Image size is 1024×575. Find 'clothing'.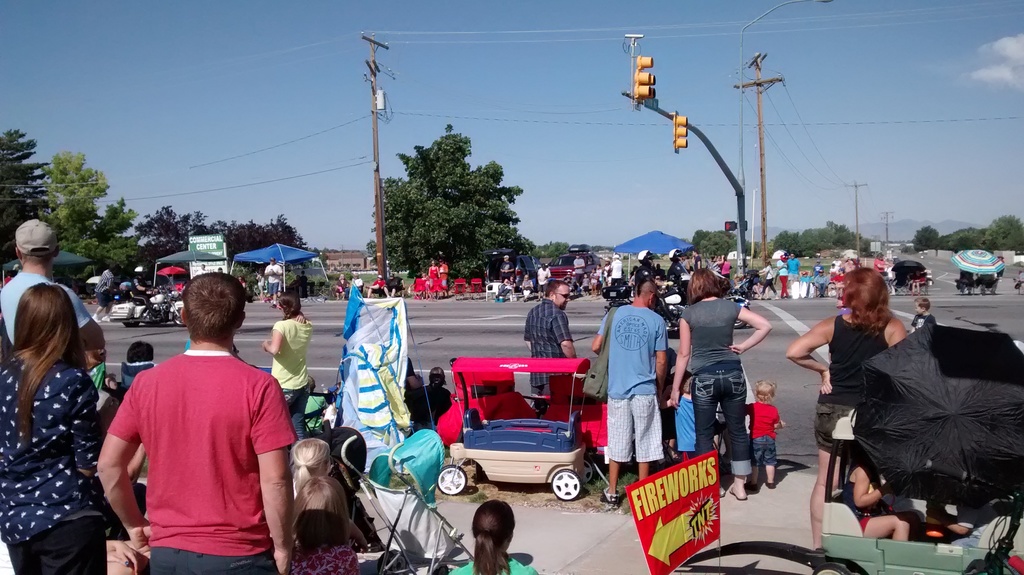
(x1=675, y1=289, x2=755, y2=480).
